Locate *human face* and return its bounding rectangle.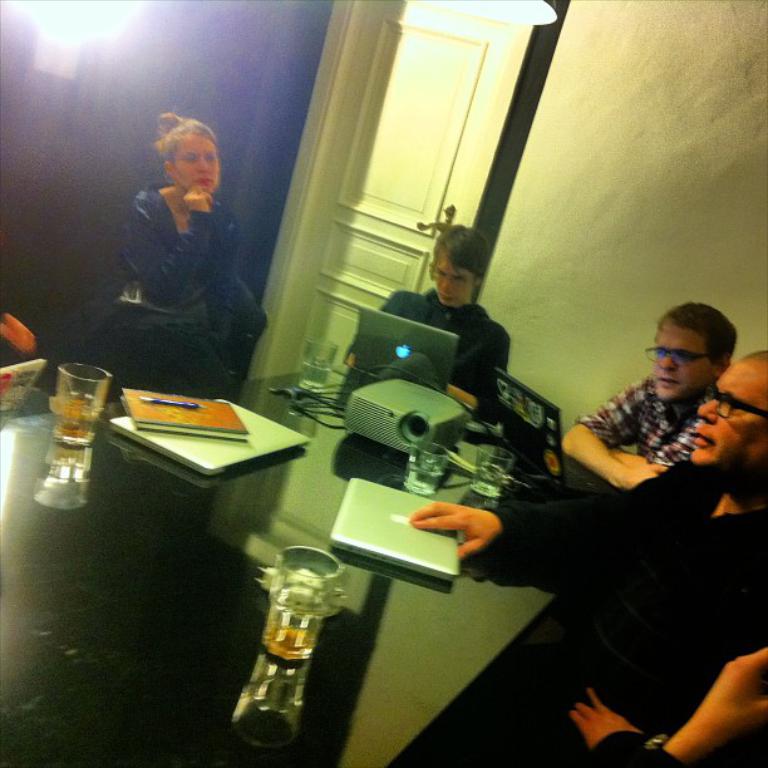
<region>691, 359, 767, 464</region>.
